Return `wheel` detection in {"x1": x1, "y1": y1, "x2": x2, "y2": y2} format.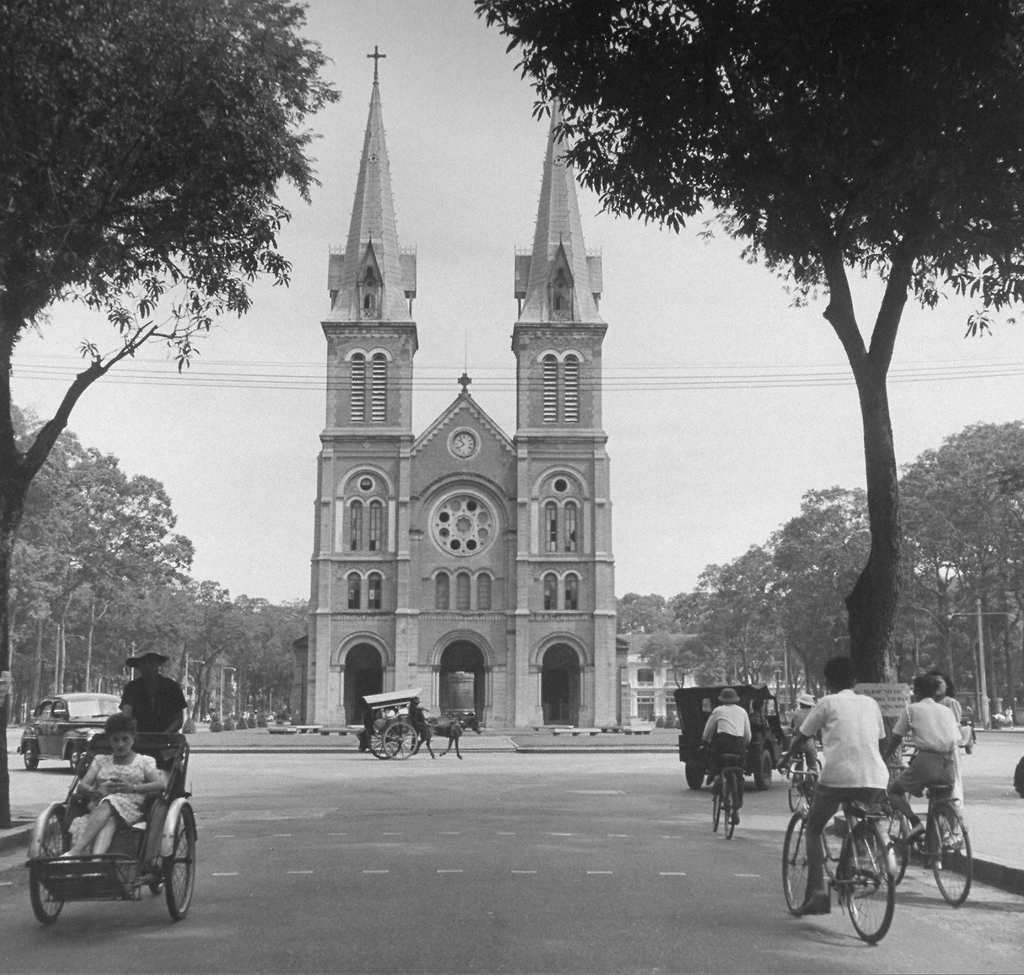
{"x1": 163, "y1": 806, "x2": 196, "y2": 923}.
